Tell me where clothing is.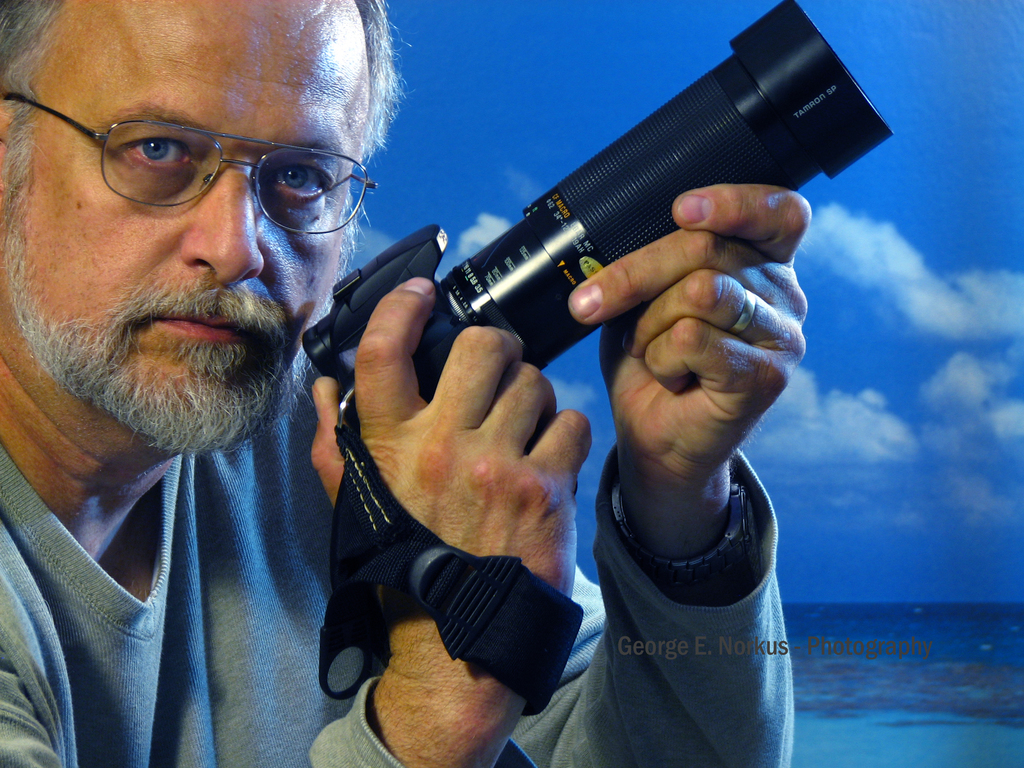
clothing is at 0/285/363/767.
